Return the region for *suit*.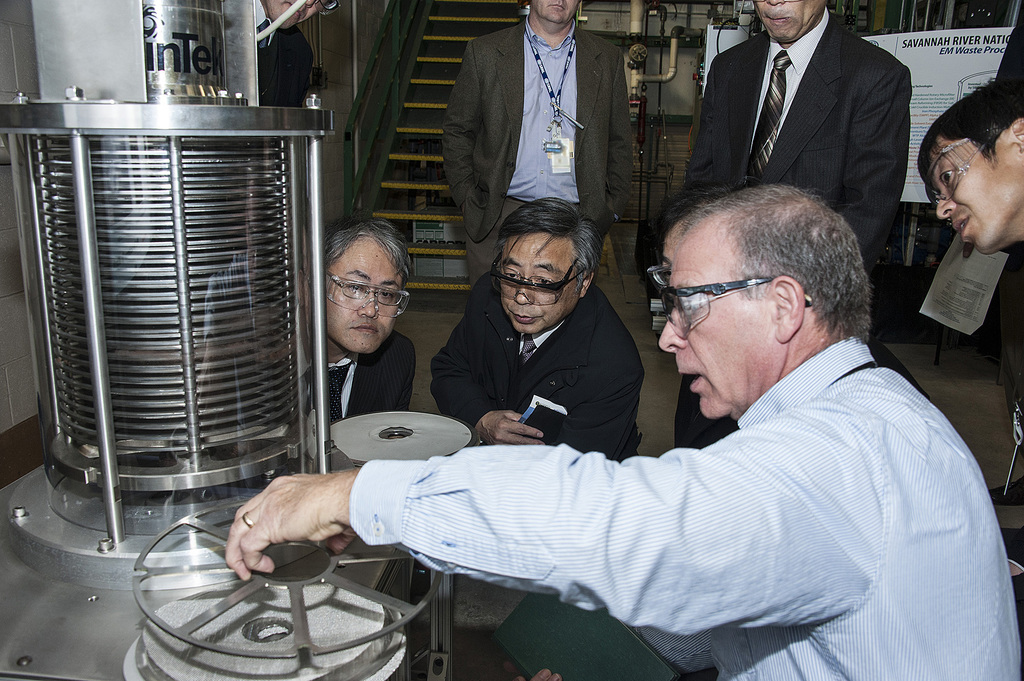
(684, 6, 906, 280).
